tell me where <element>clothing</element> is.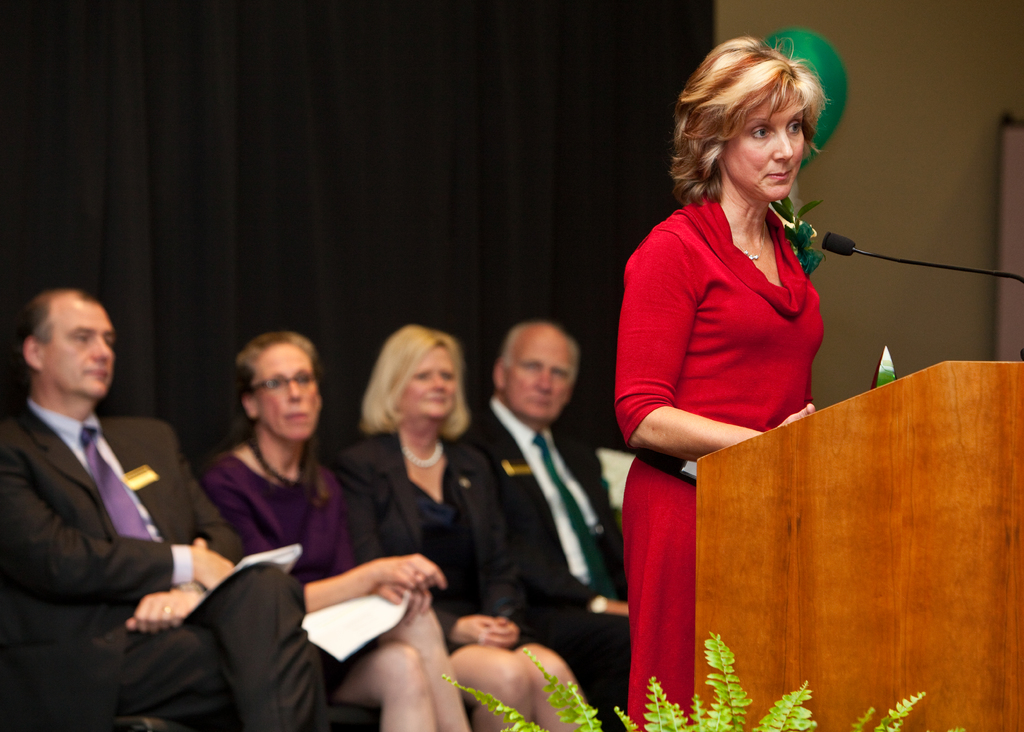
<element>clothing</element> is at left=611, top=193, right=825, bottom=729.
